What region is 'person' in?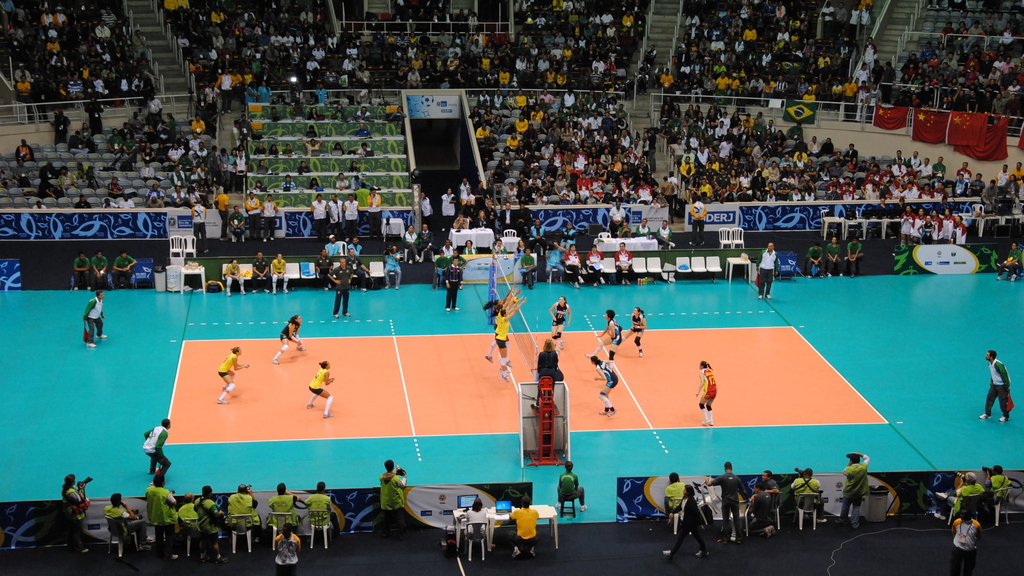
x1=72, y1=252, x2=96, y2=292.
